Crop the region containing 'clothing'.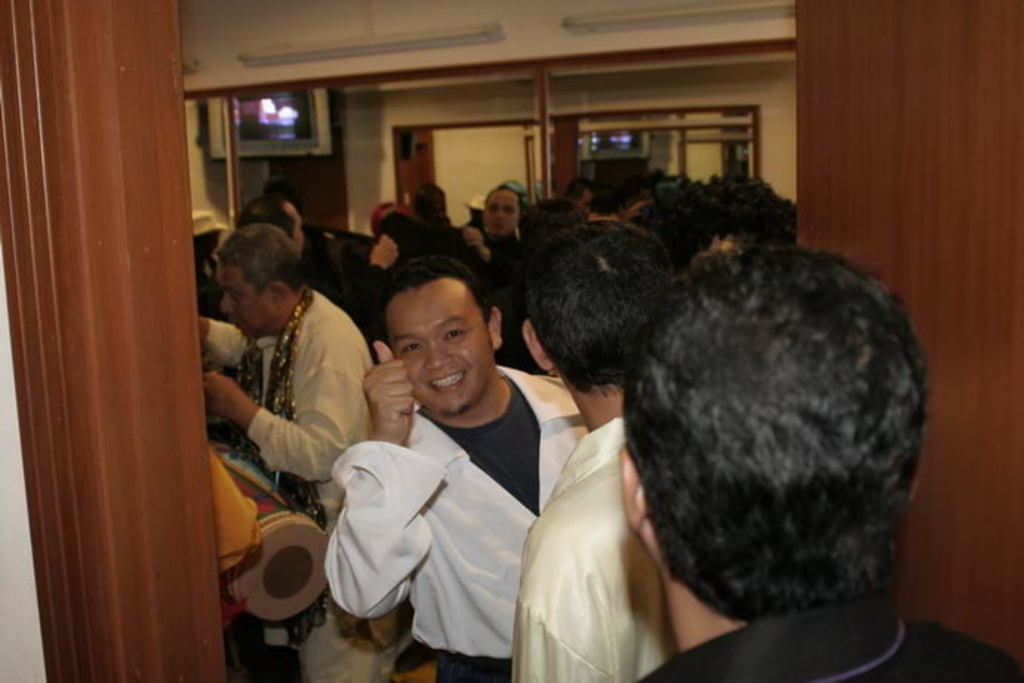
Crop region: box=[382, 213, 517, 287].
